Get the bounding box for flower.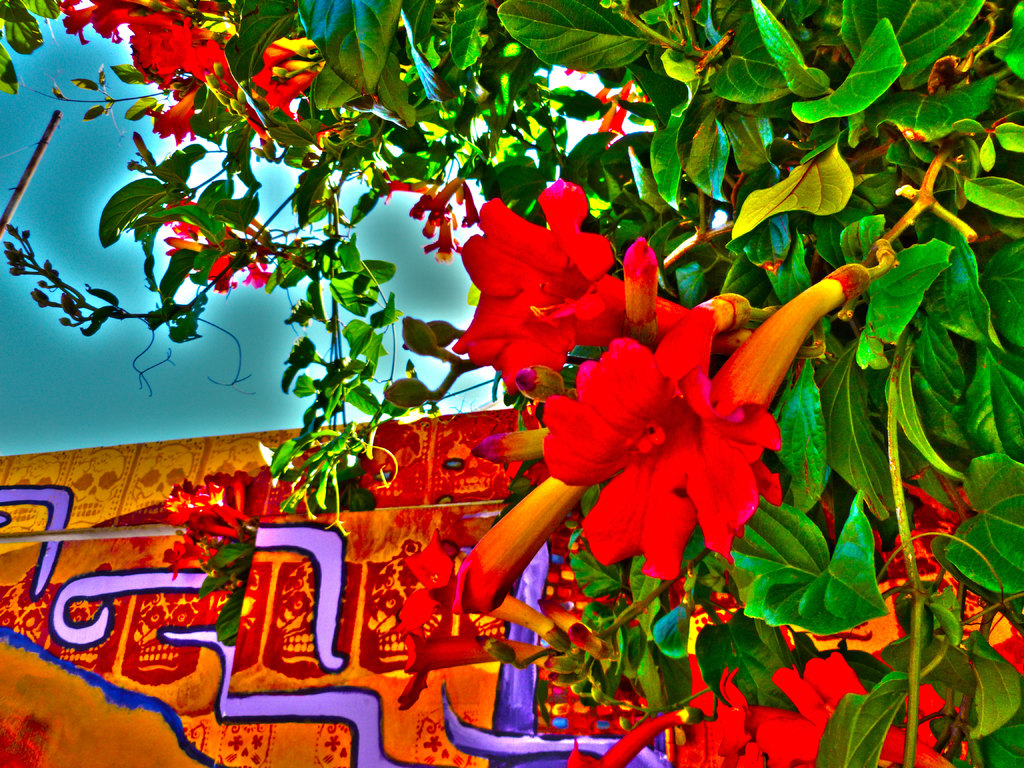
(x1=490, y1=254, x2=840, y2=594).
